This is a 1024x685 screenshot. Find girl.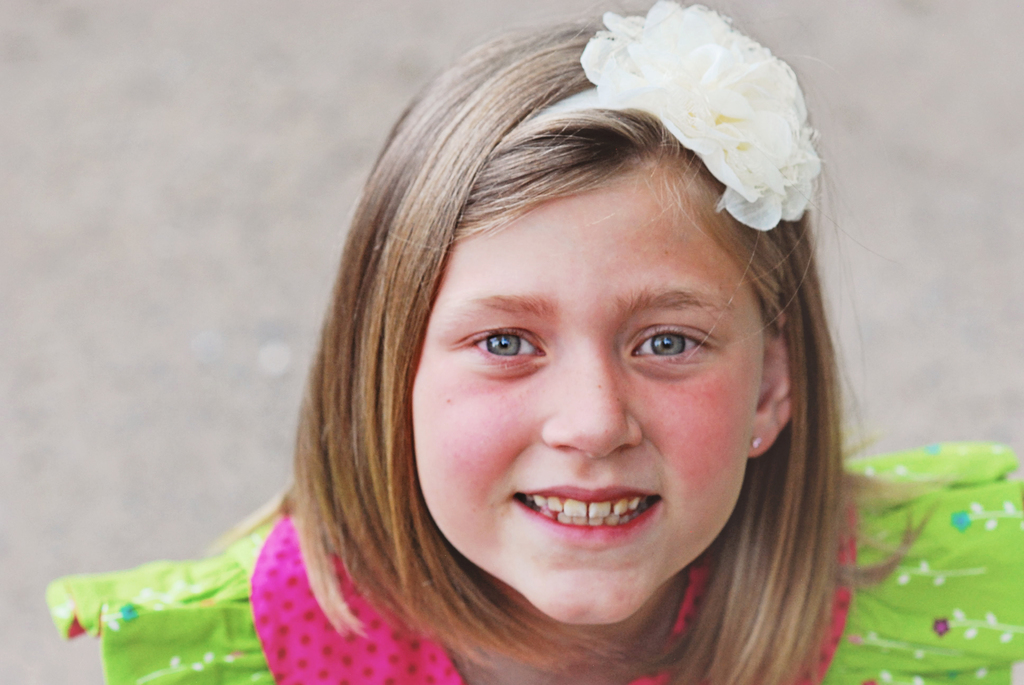
Bounding box: [x1=44, y1=6, x2=1022, y2=684].
